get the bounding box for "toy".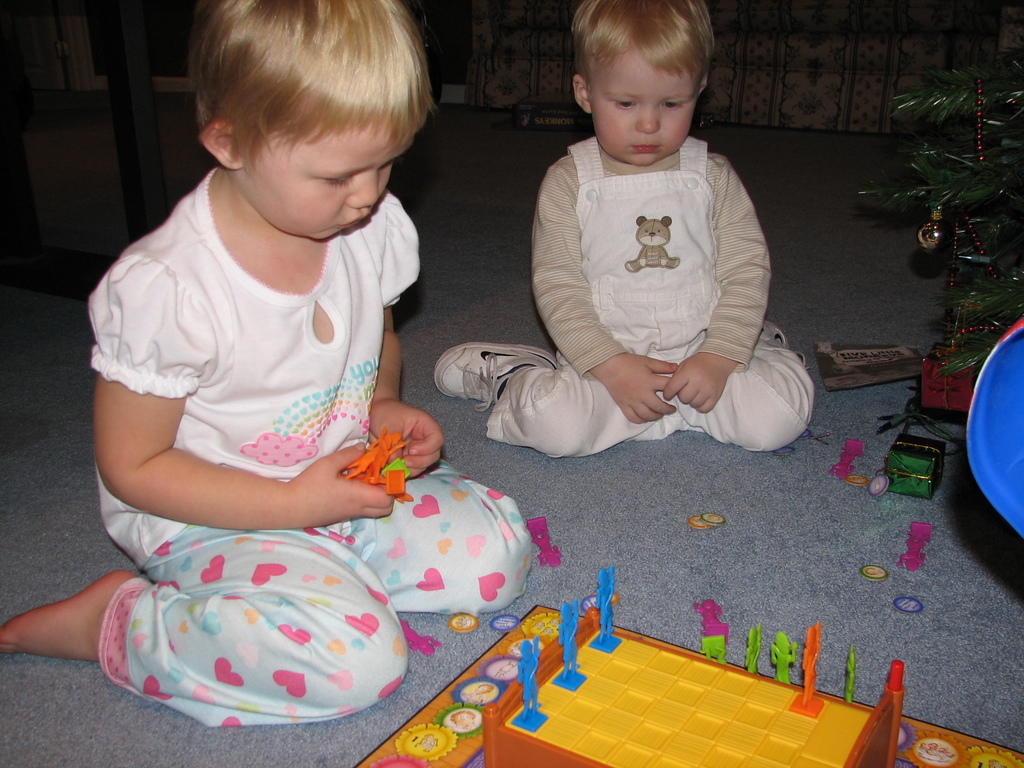
<bbox>871, 470, 891, 492</bbox>.
